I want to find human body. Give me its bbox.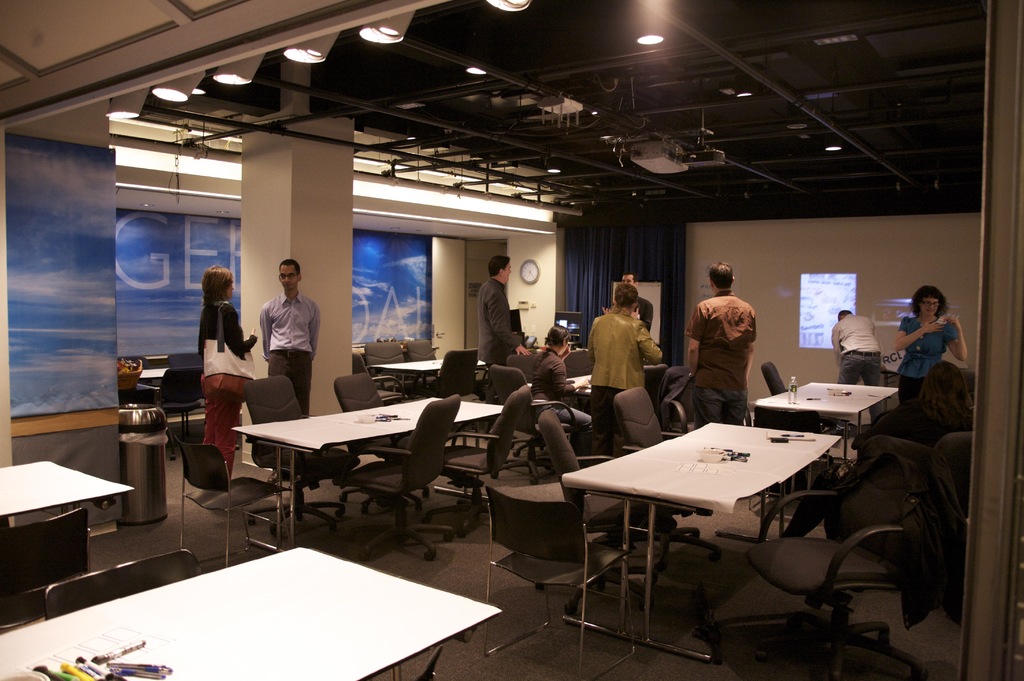
box(686, 288, 756, 429).
